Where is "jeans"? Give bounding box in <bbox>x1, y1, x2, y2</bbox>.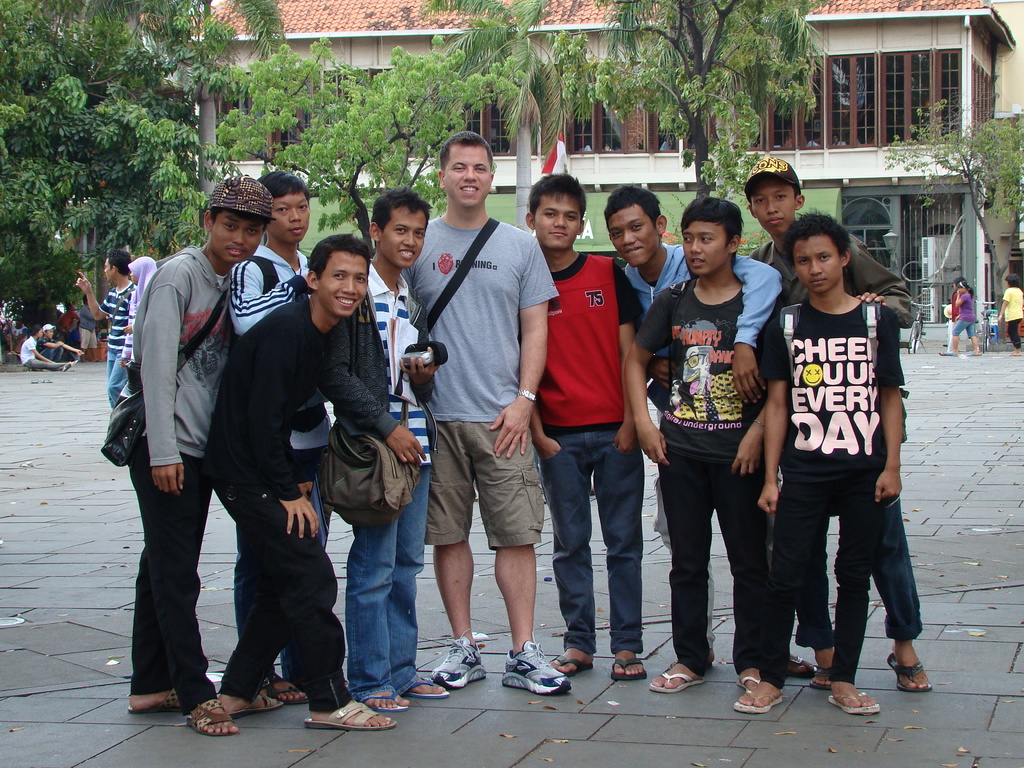
<bbox>353, 463, 433, 707</bbox>.
